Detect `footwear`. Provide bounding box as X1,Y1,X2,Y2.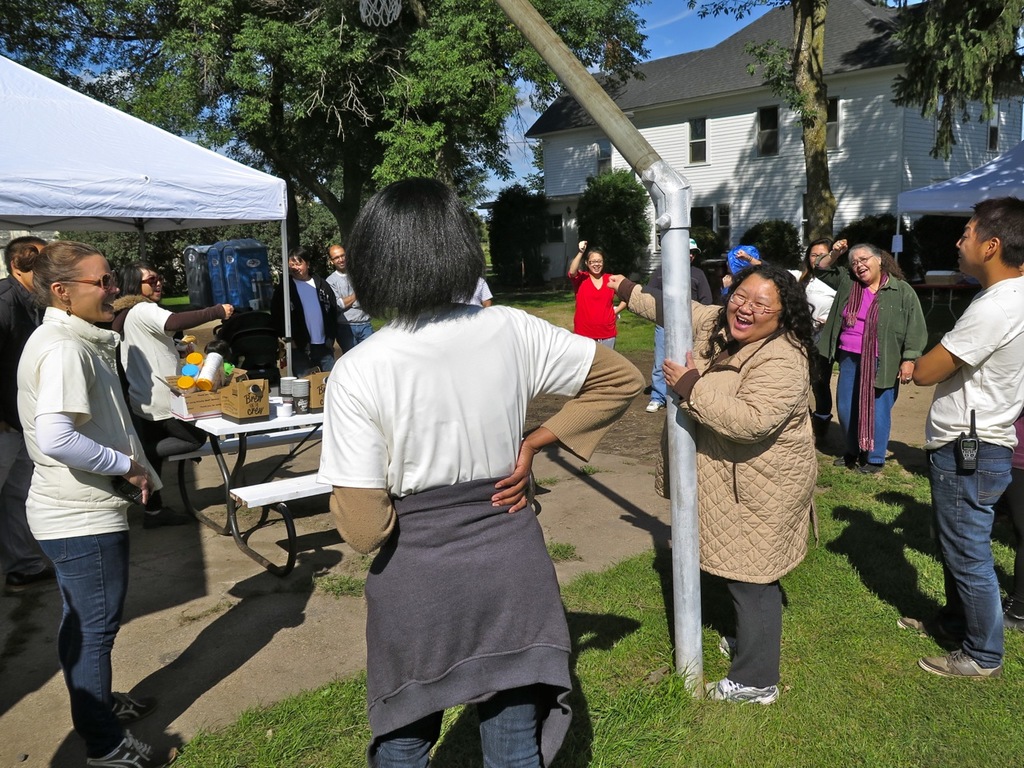
717,633,733,662.
